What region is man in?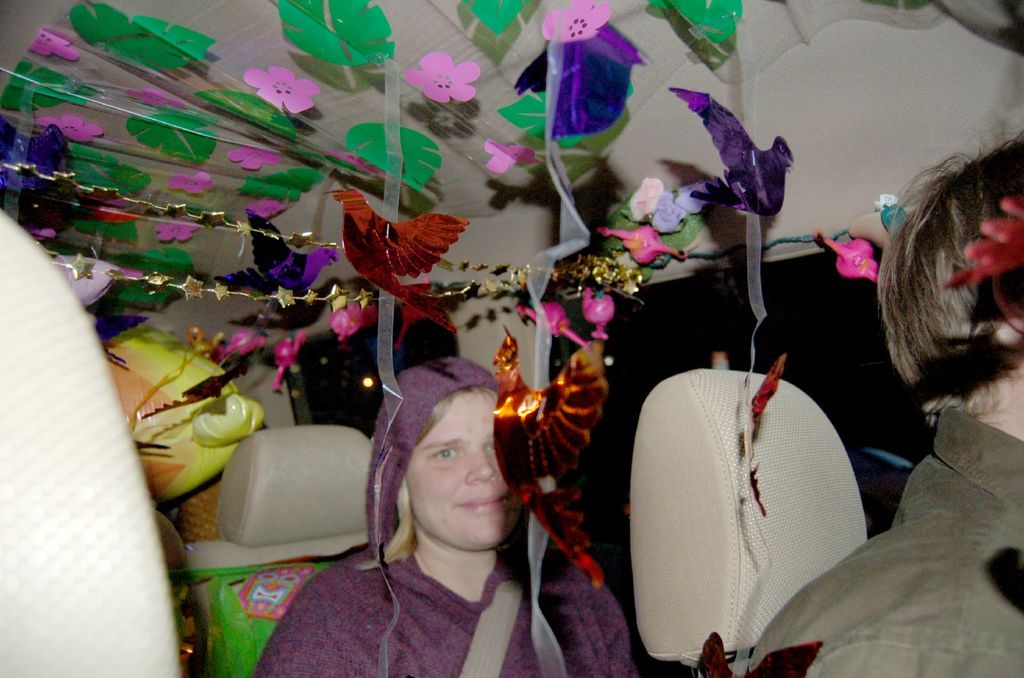
region(749, 129, 1023, 677).
